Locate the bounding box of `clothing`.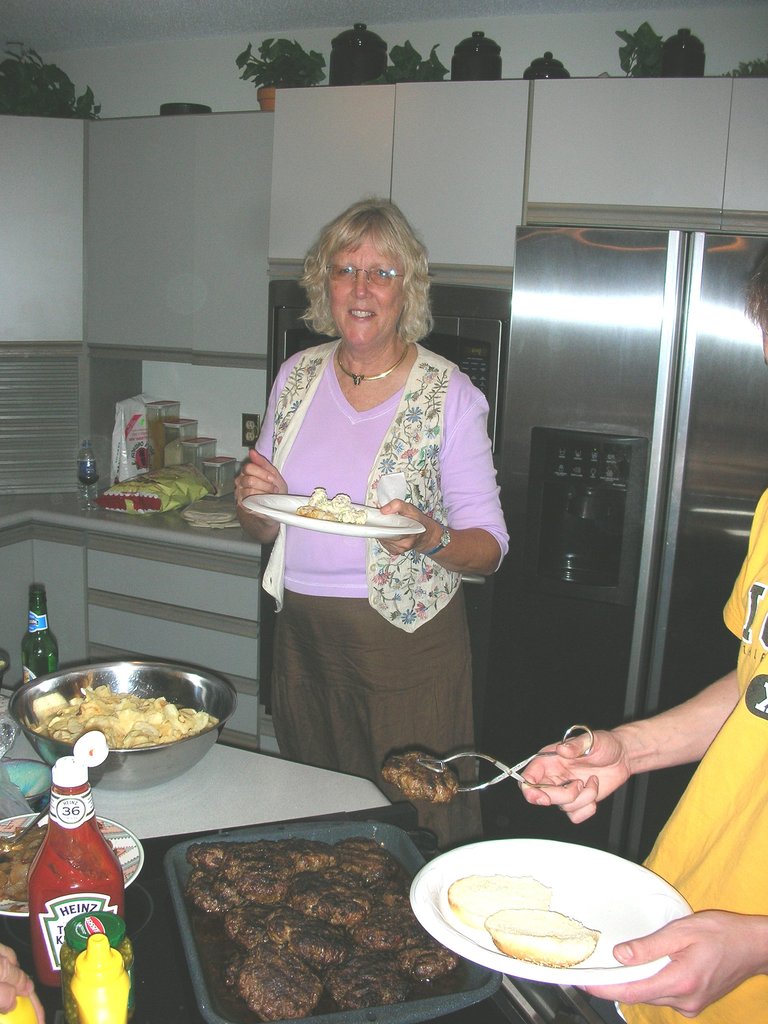
Bounding box: [618,469,767,1020].
